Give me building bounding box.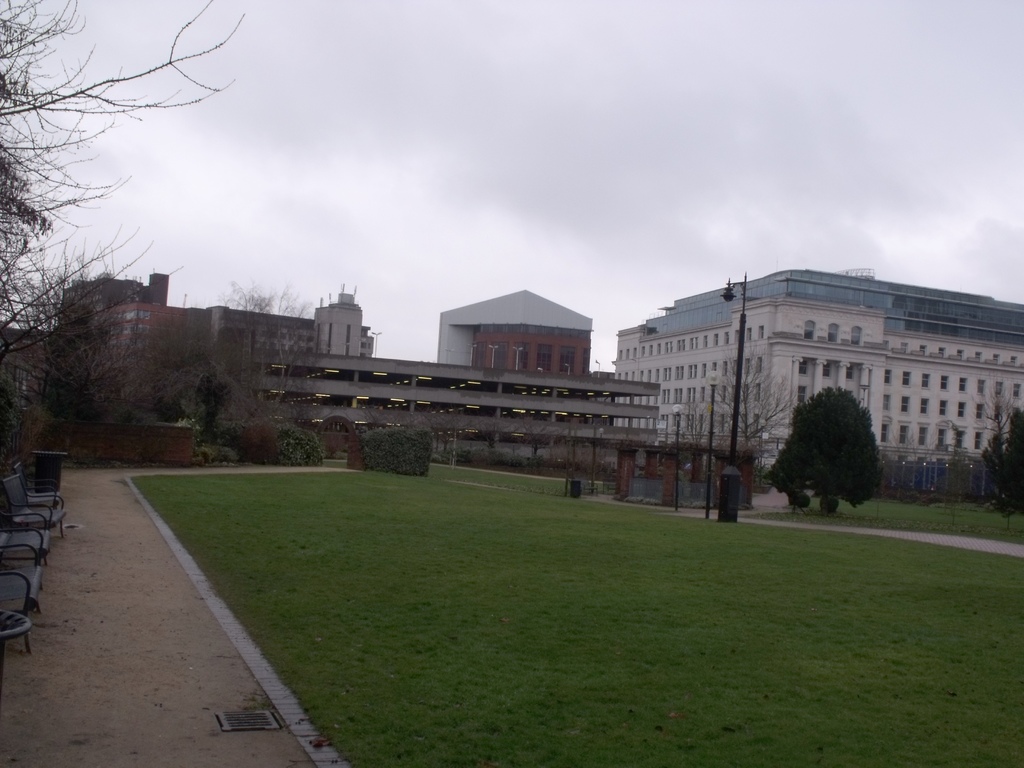
bbox=[54, 271, 663, 472].
